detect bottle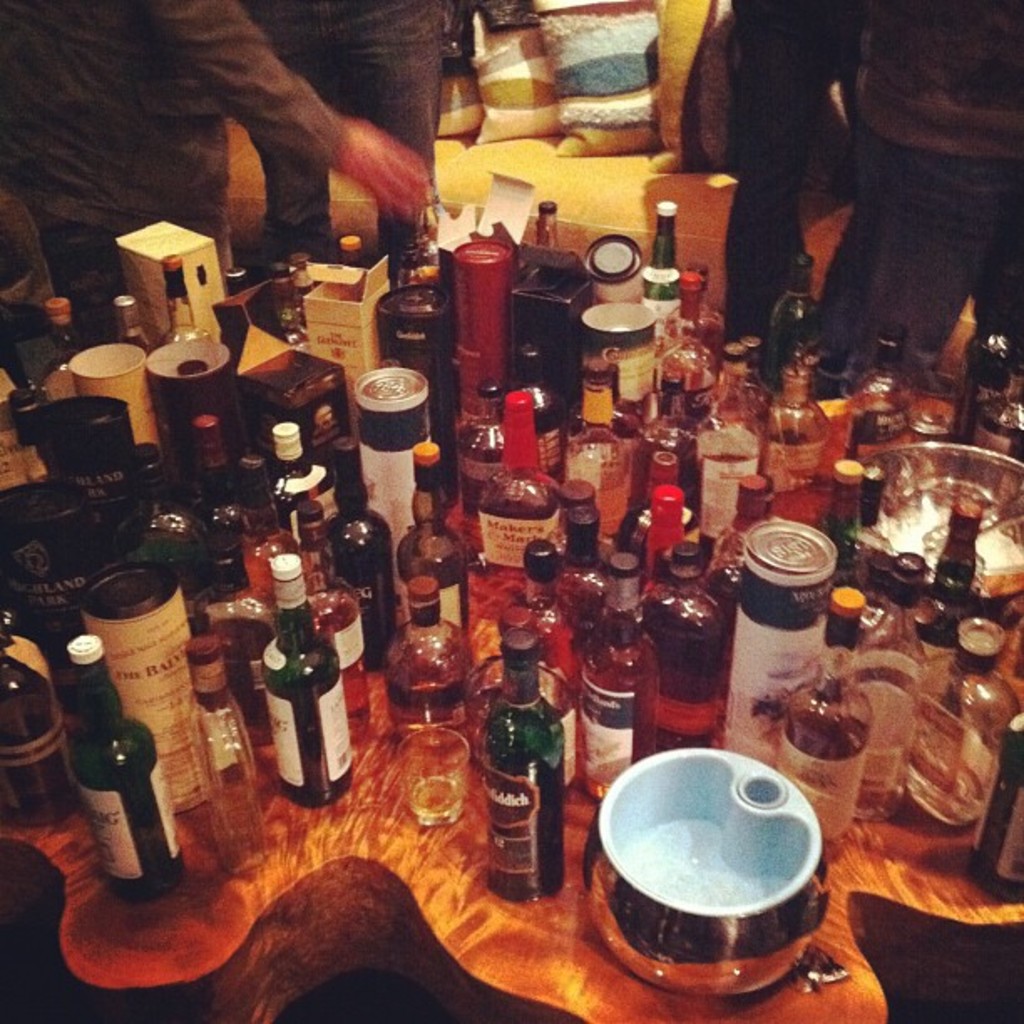
[920,499,991,653]
